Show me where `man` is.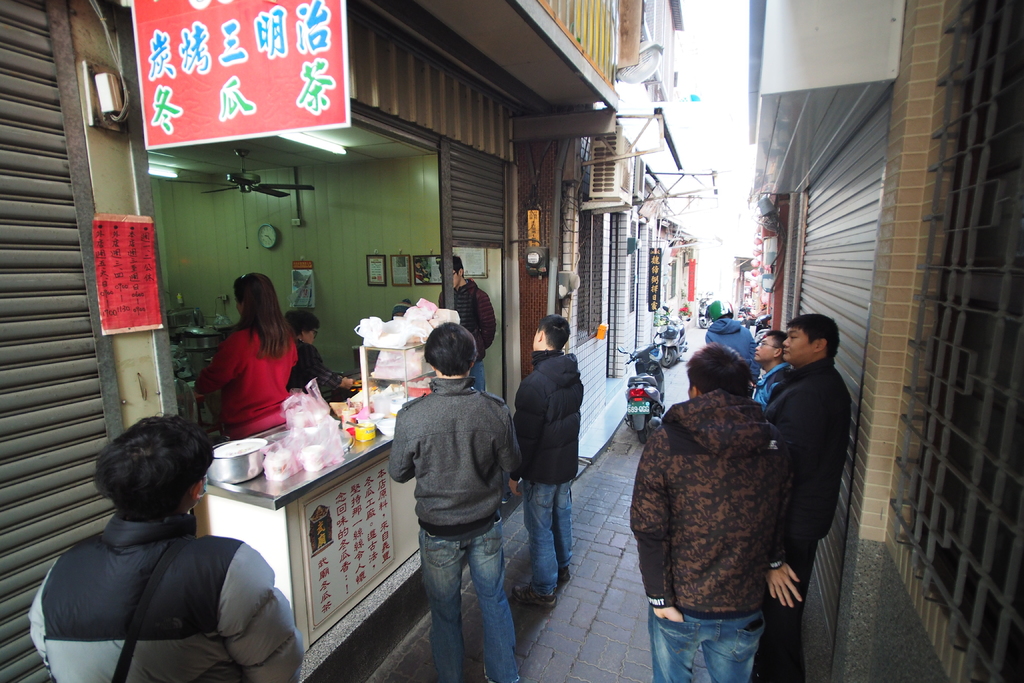
`man` is at locate(761, 309, 851, 682).
